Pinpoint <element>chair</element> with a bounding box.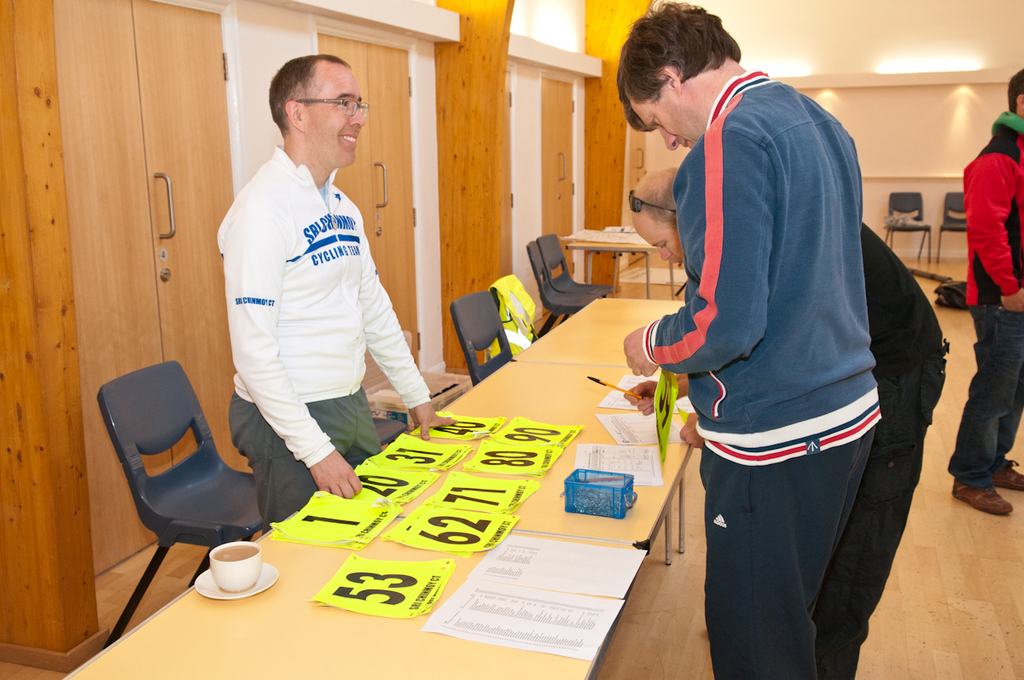
83, 346, 288, 637.
